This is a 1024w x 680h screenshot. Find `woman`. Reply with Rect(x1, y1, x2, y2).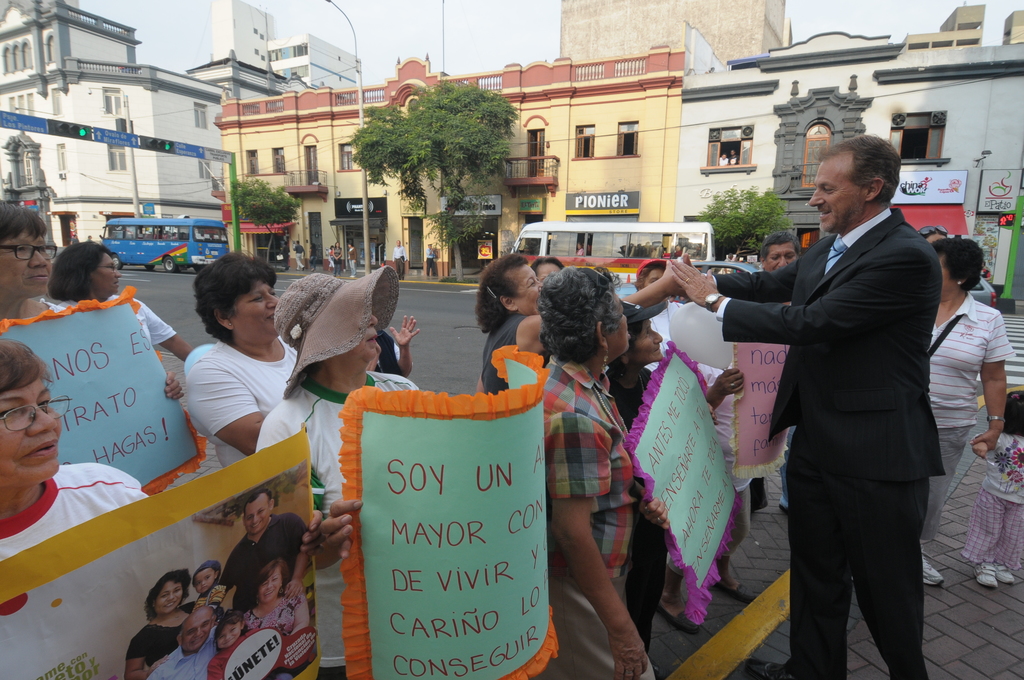
Rect(0, 334, 325, 556).
